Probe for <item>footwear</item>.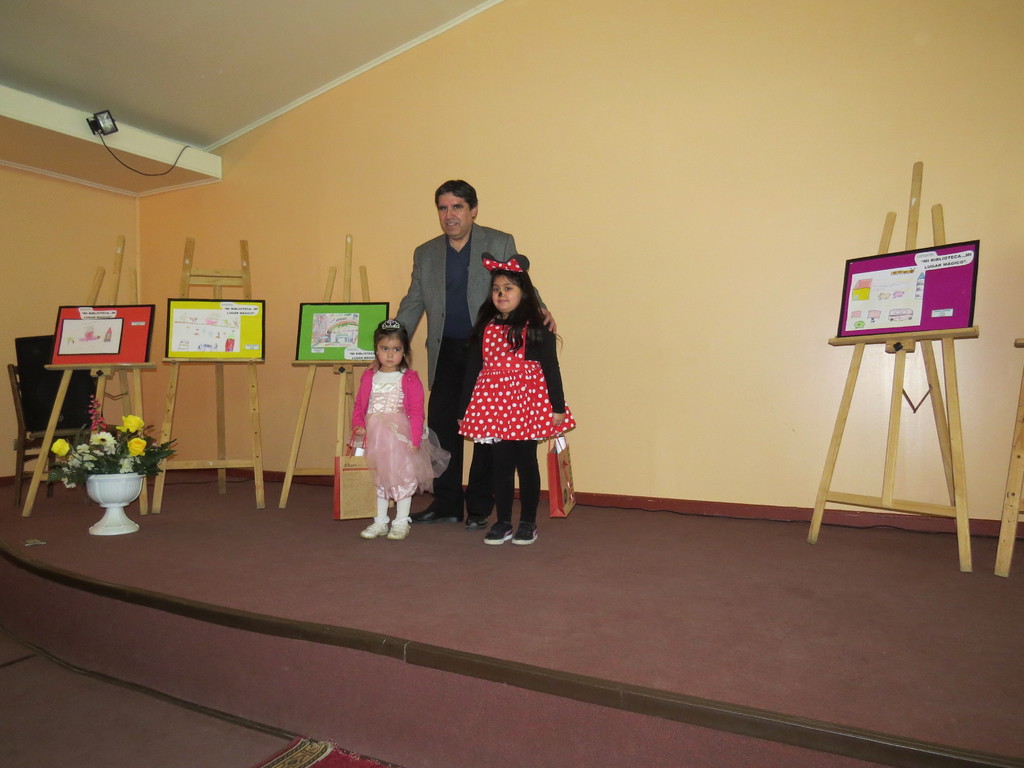
Probe result: [x1=409, y1=506, x2=461, y2=524].
